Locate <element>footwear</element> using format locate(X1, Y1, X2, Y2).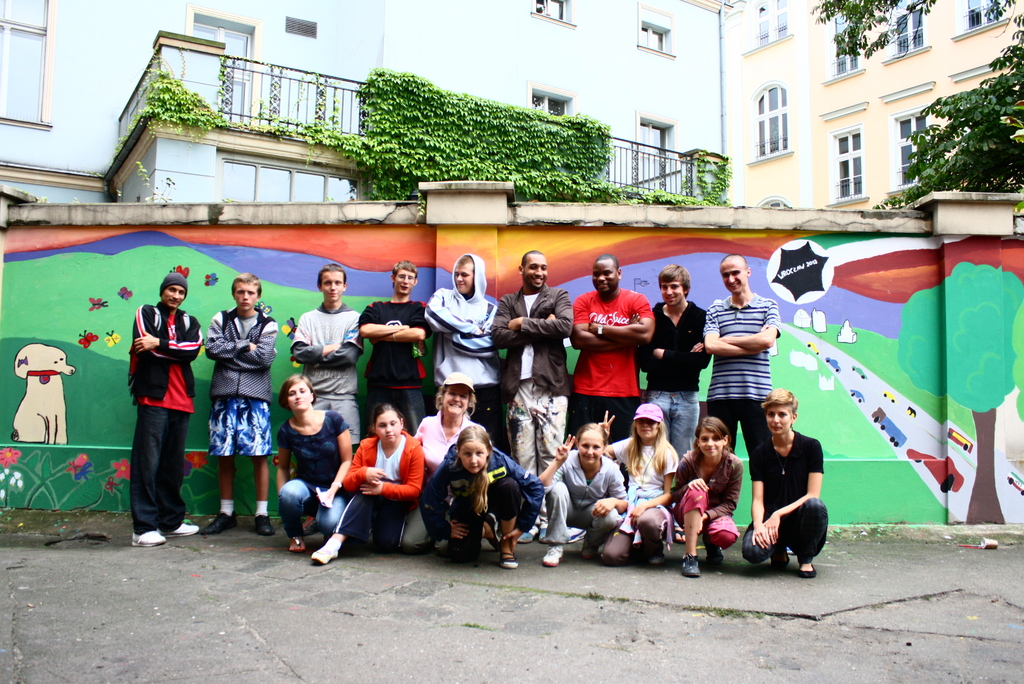
locate(200, 513, 238, 536).
